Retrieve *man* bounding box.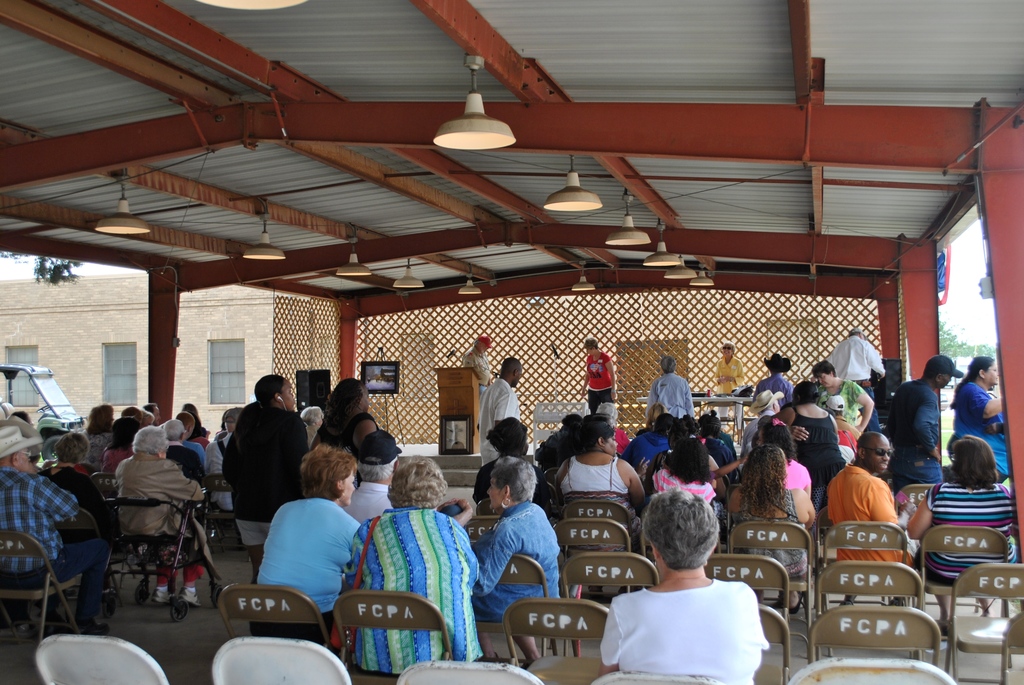
Bounding box: [463, 329, 488, 405].
